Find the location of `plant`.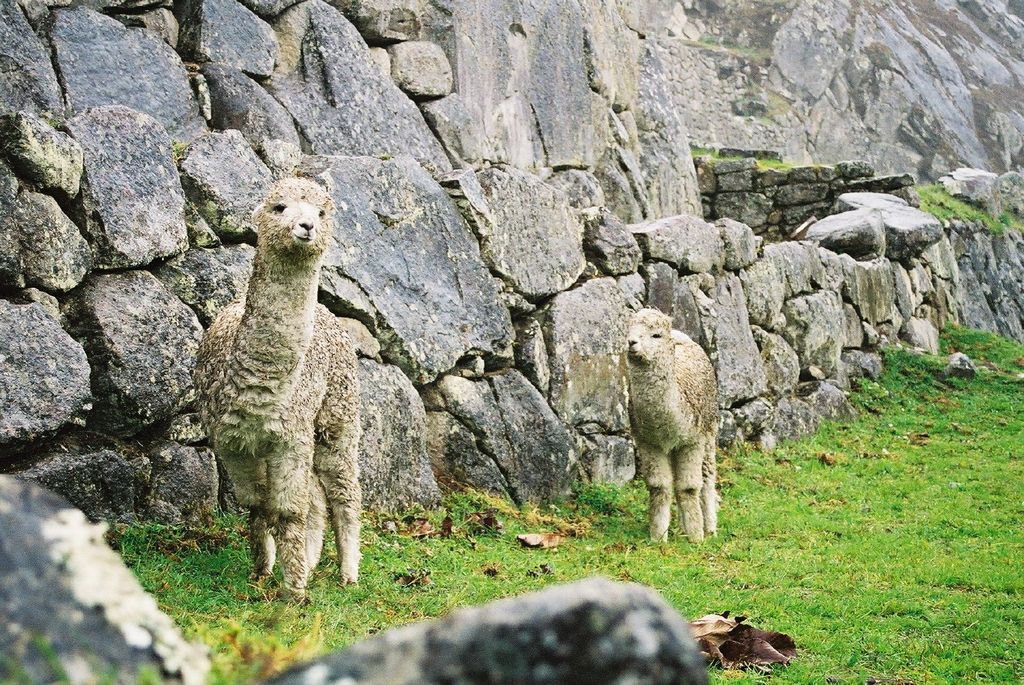
Location: locate(686, 135, 712, 160).
